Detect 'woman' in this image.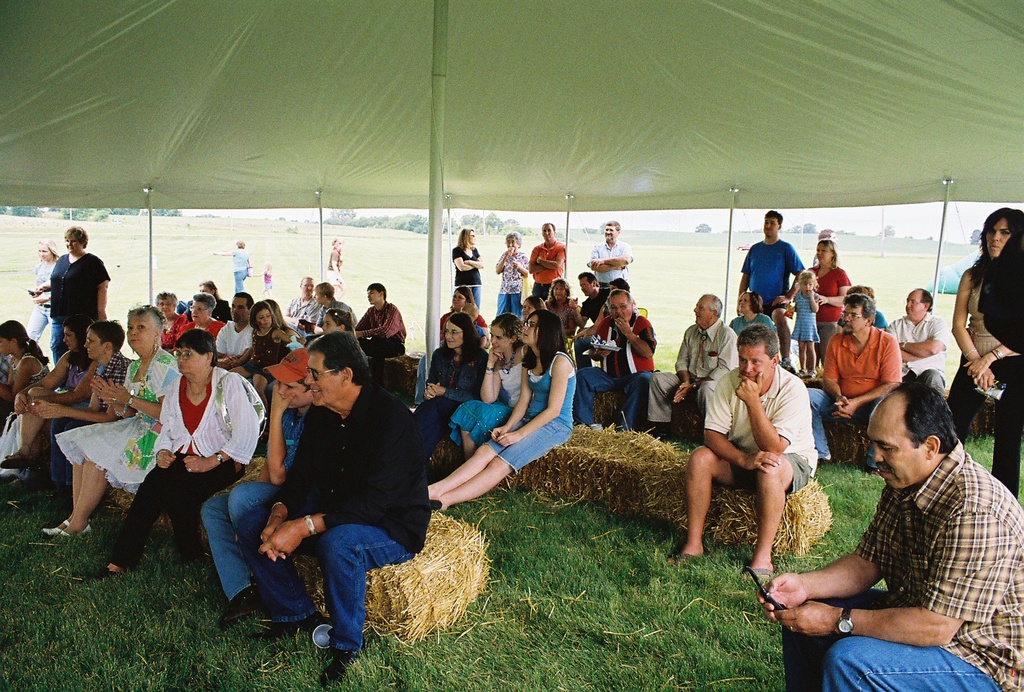
Detection: region(31, 319, 136, 494).
